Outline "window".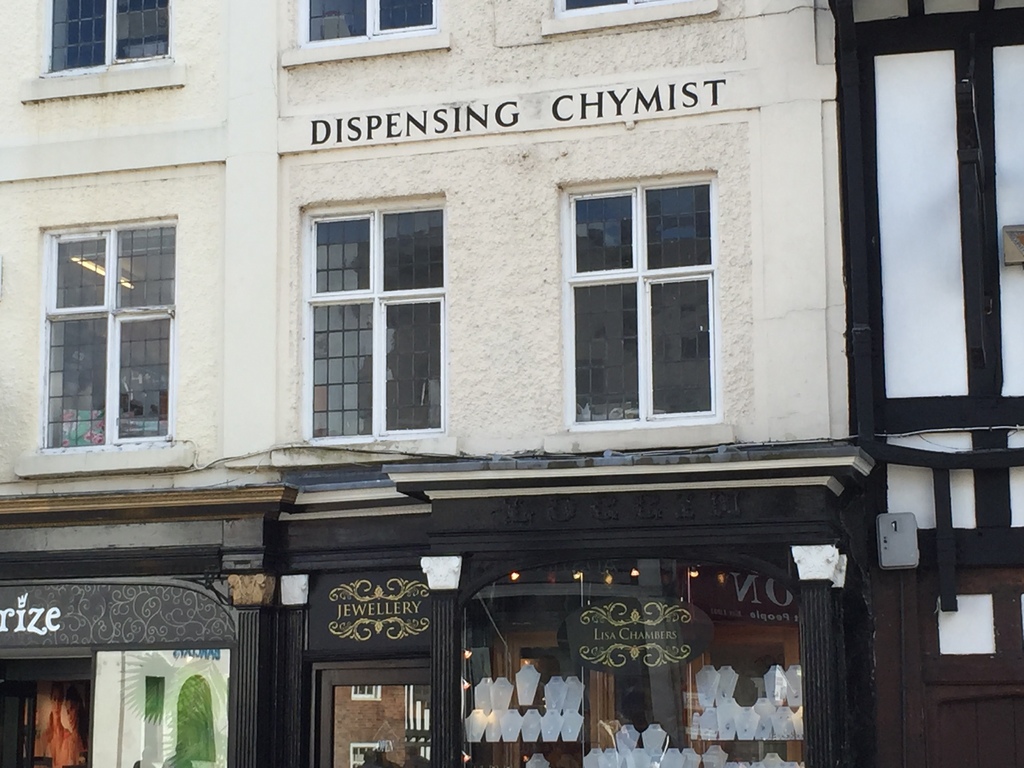
Outline: [296,1,438,40].
